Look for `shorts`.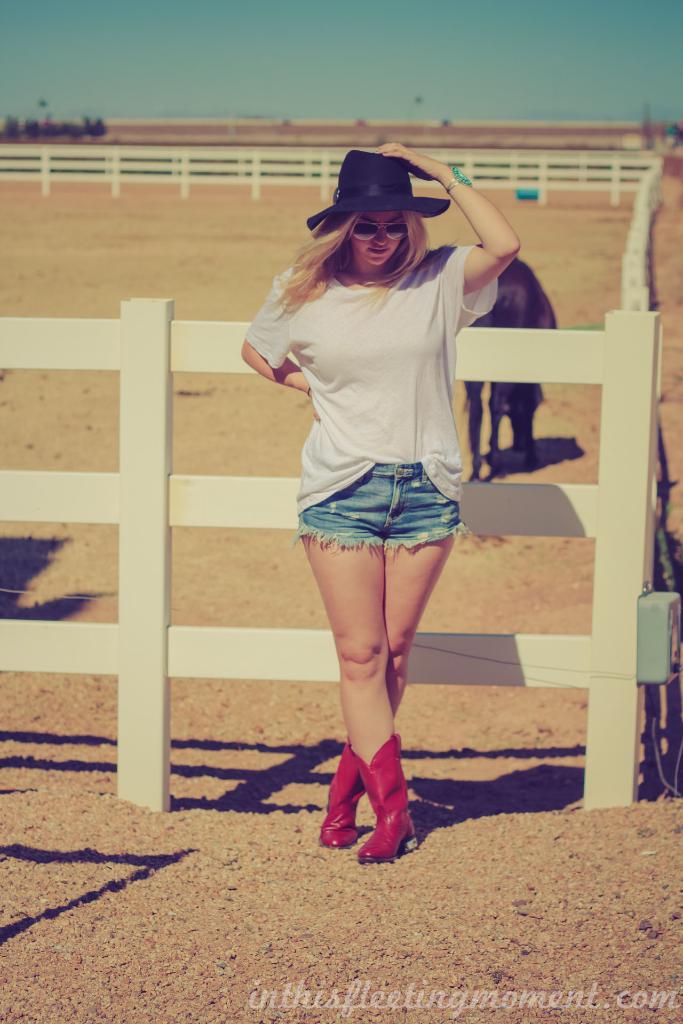
Found: rect(290, 463, 491, 561).
